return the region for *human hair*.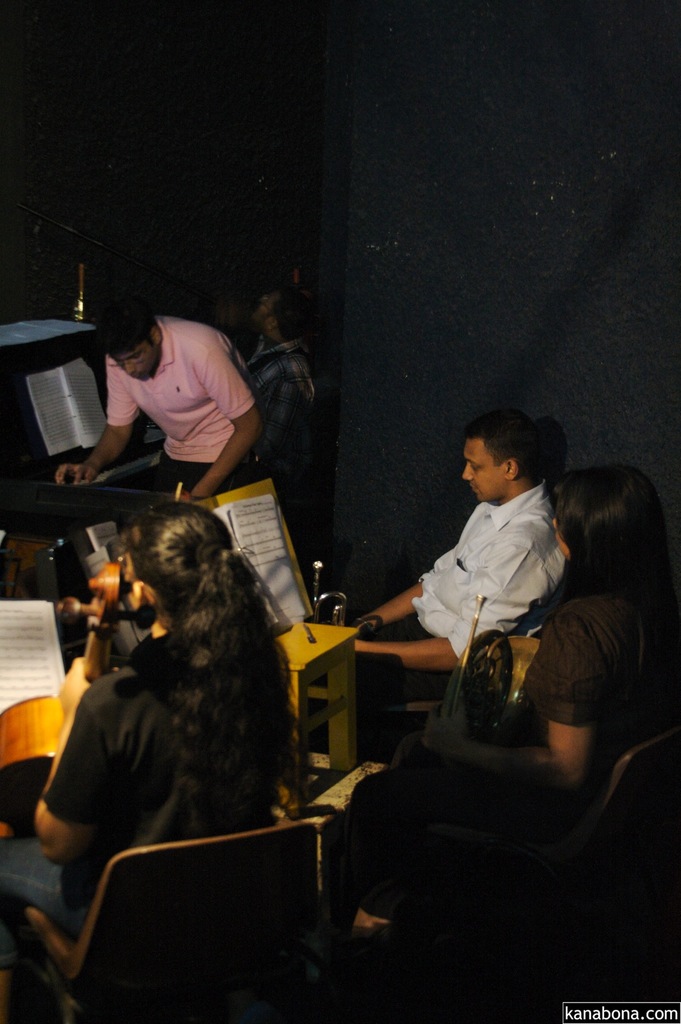
258/287/313/344.
